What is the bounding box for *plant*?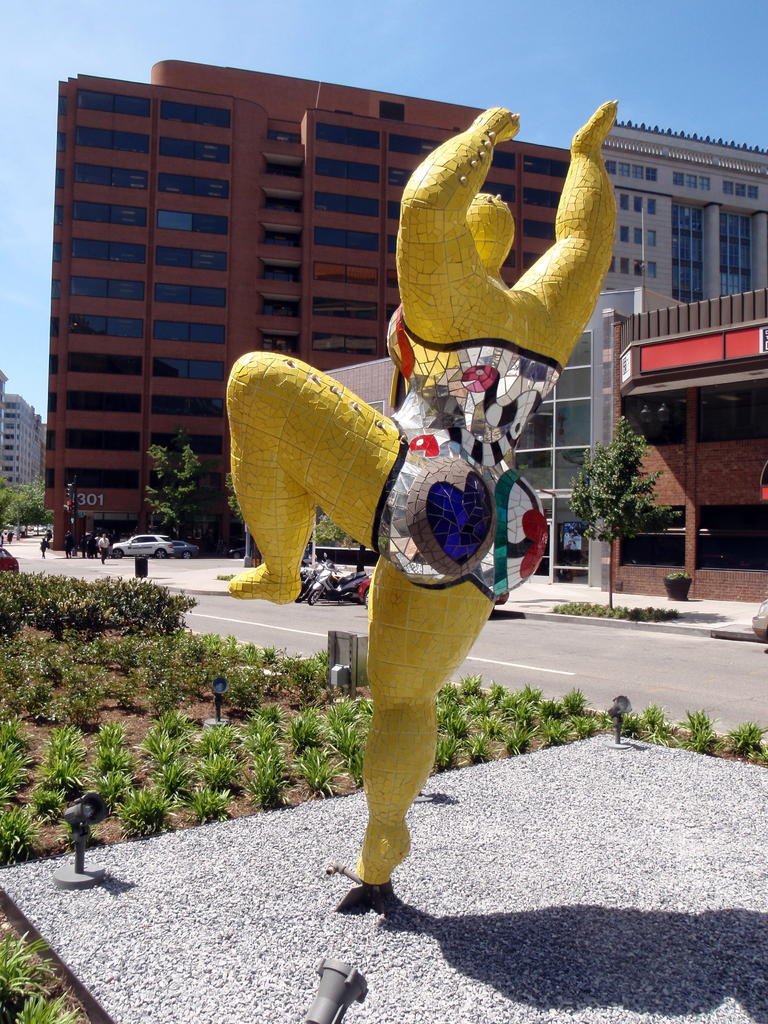
left=0, top=937, right=49, bottom=1016.
